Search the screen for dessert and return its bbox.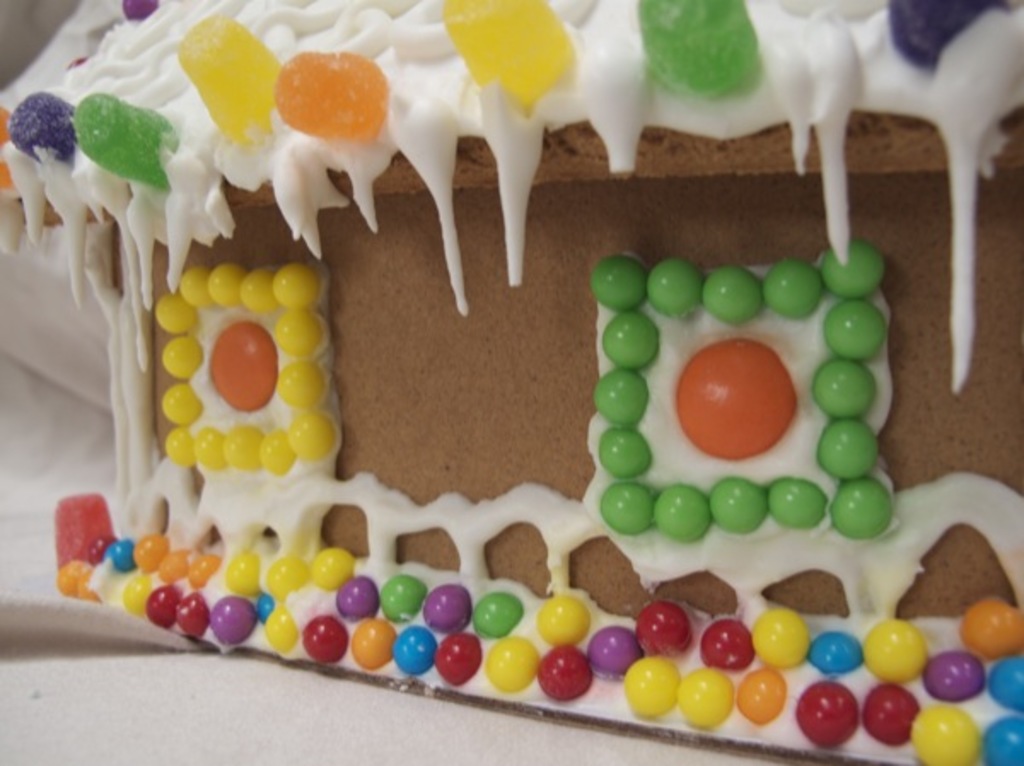
Found: 0 0 1022 764.
